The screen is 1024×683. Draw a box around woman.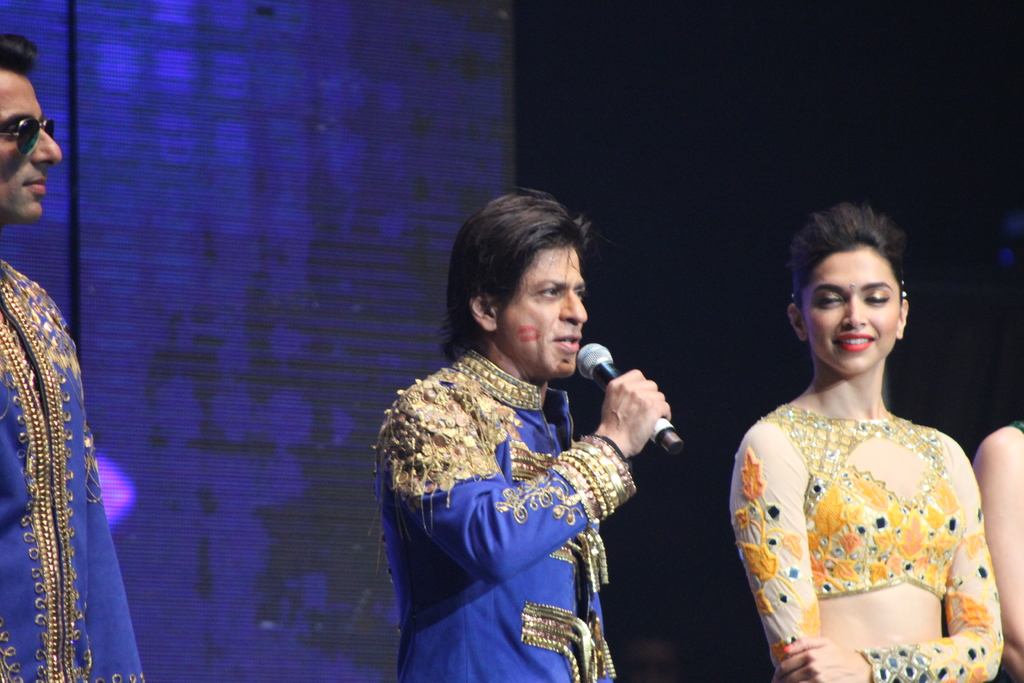
<box>724,202,1010,682</box>.
